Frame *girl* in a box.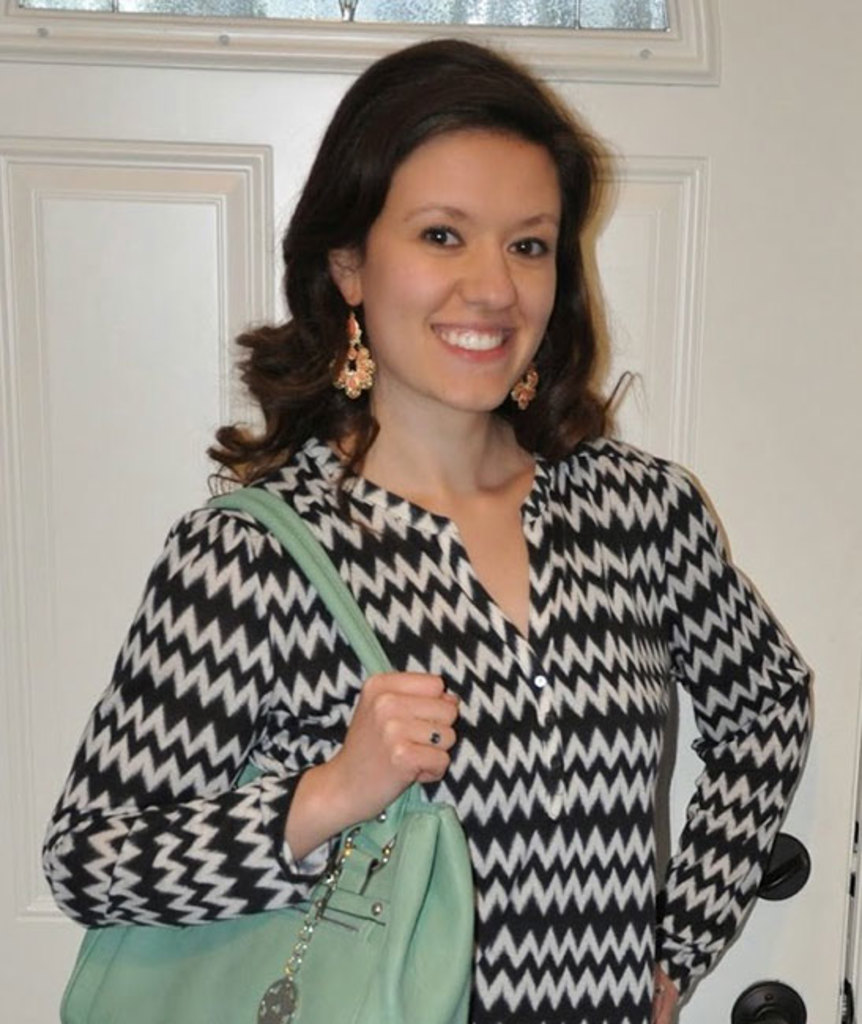
<box>43,39,816,1022</box>.
